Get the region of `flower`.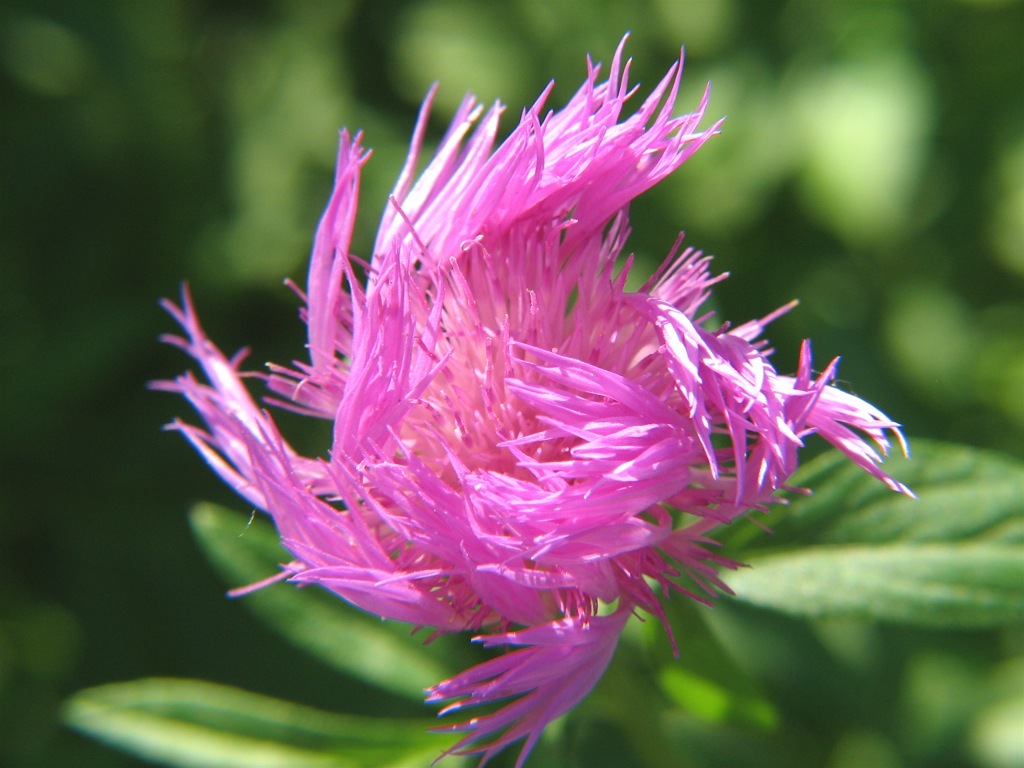
crop(177, 135, 859, 670).
